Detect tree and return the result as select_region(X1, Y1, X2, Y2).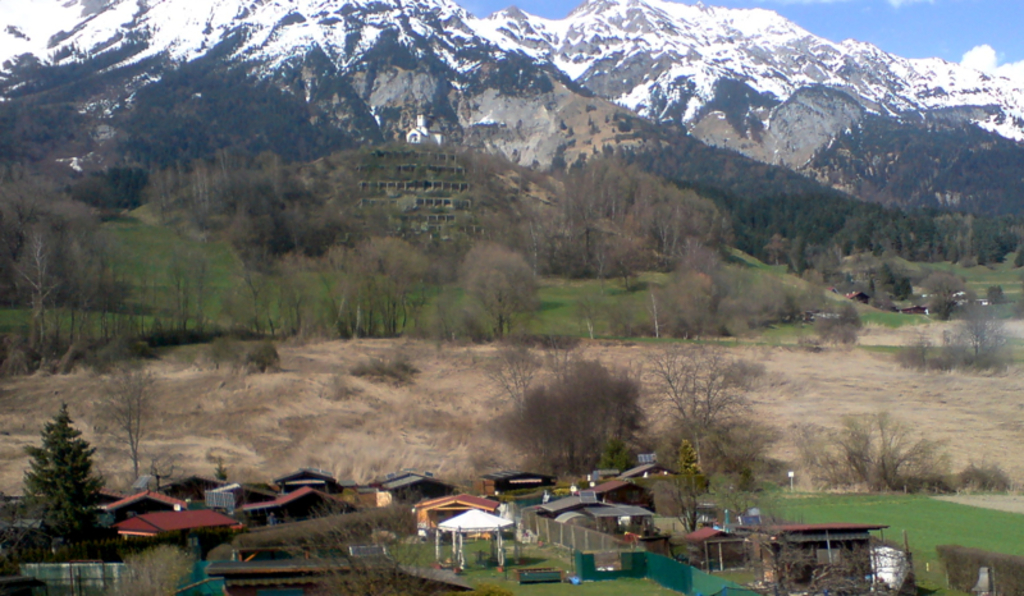
select_region(220, 157, 375, 274).
